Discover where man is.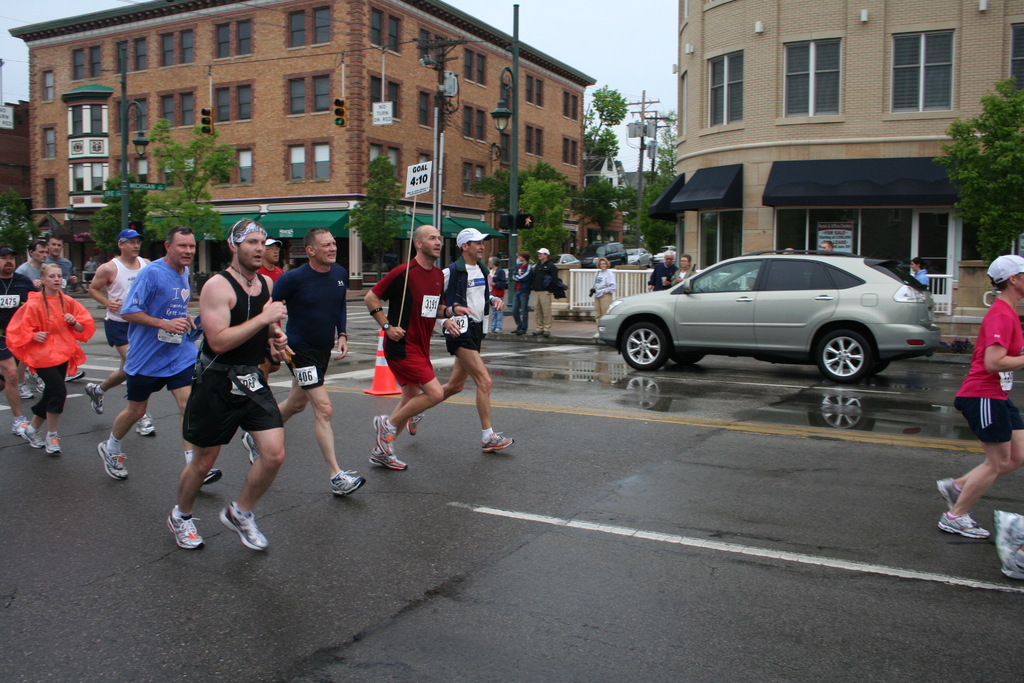
Discovered at <region>155, 211, 304, 547</region>.
